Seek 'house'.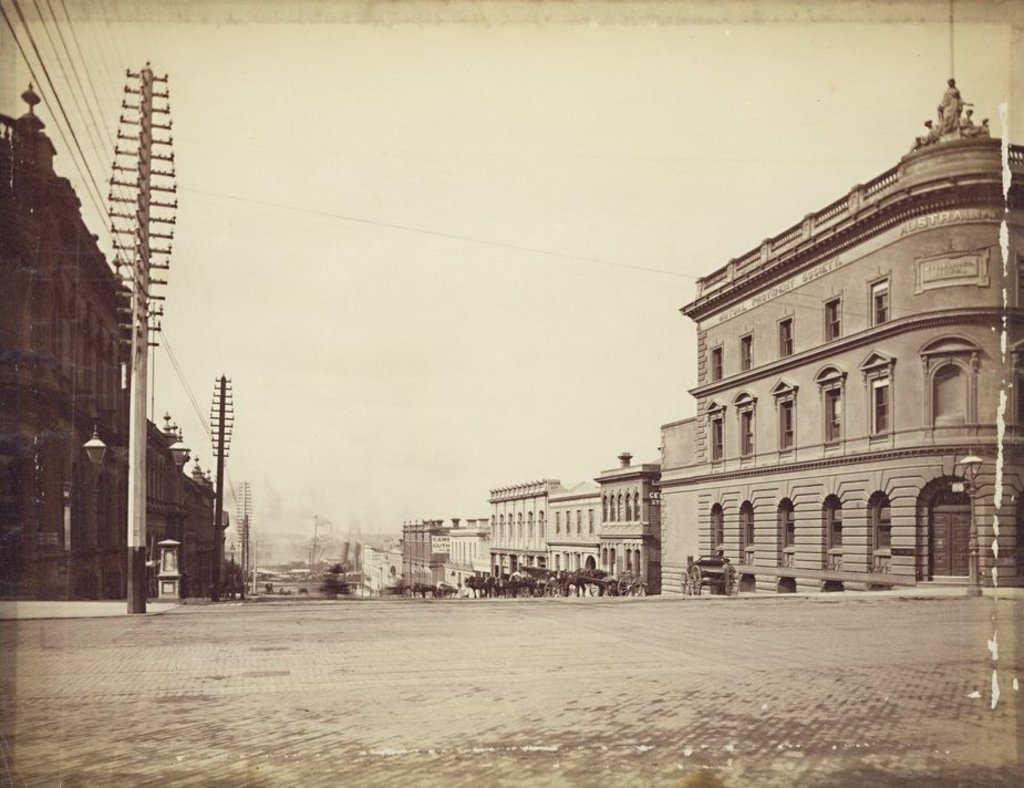
pyautogui.locateOnScreen(650, 3, 1023, 597).
